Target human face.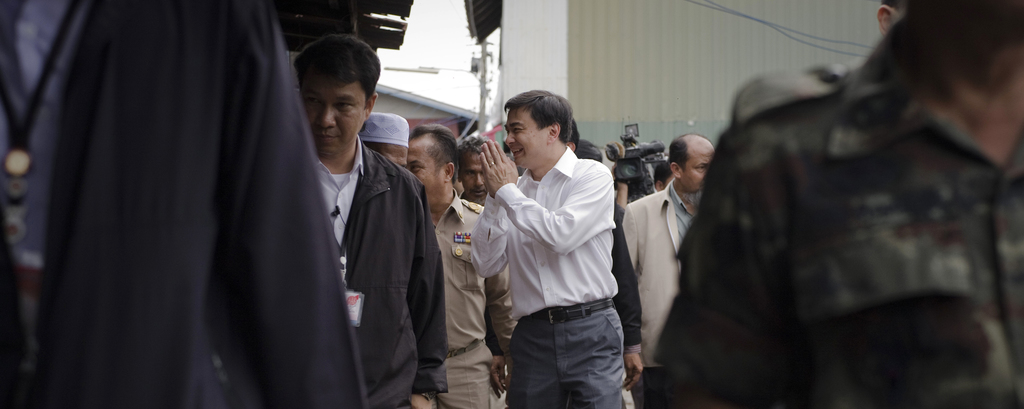
Target region: [680, 148, 716, 191].
